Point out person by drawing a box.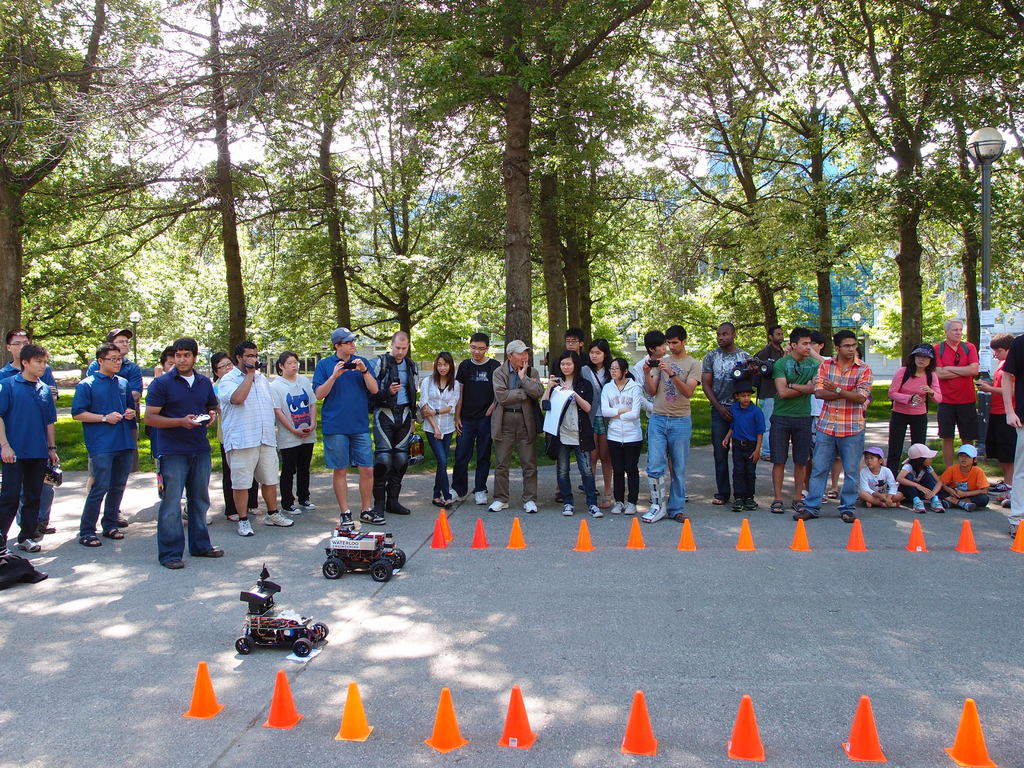
box(130, 338, 208, 574).
